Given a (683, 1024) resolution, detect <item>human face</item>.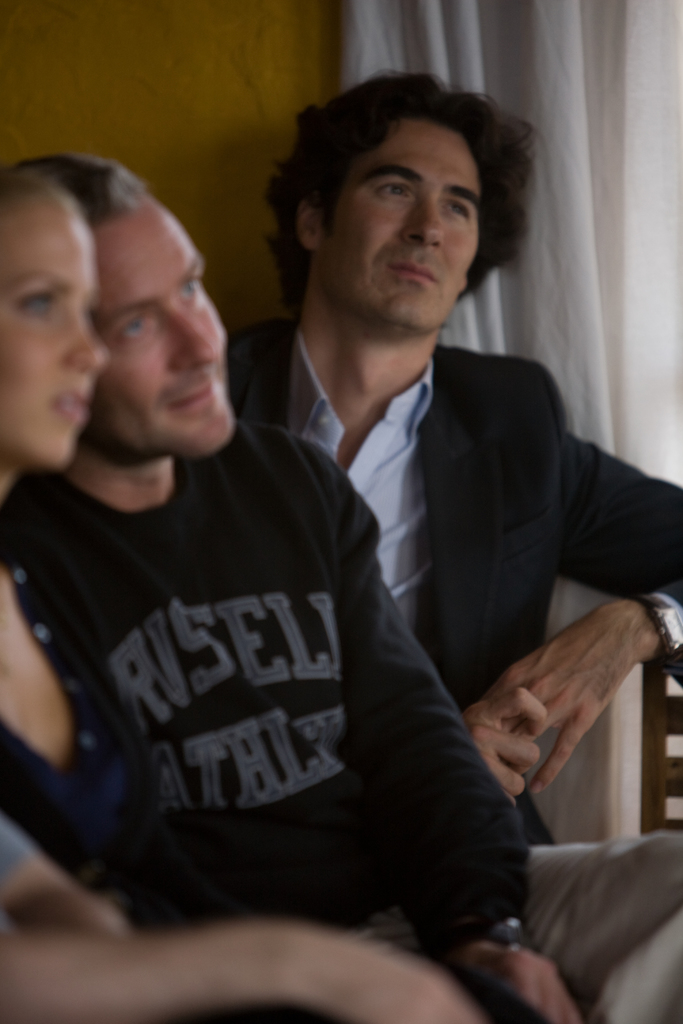
bbox=(0, 195, 110, 465).
